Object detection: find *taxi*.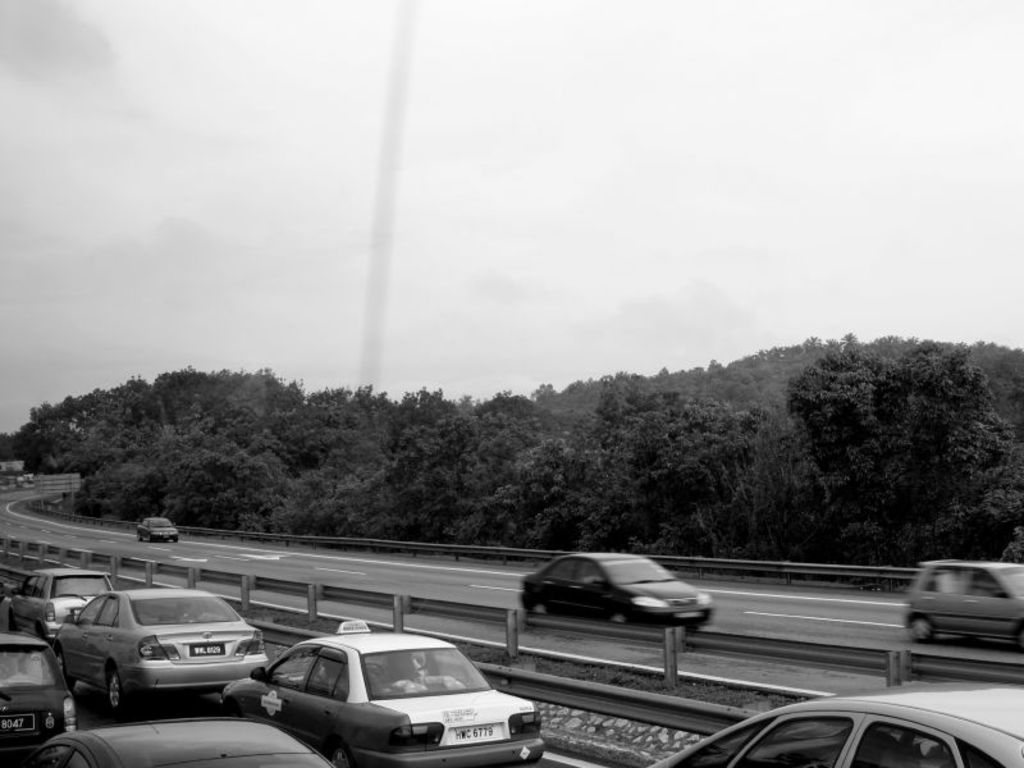
pyautogui.locateOnScreen(233, 639, 530, 759).
